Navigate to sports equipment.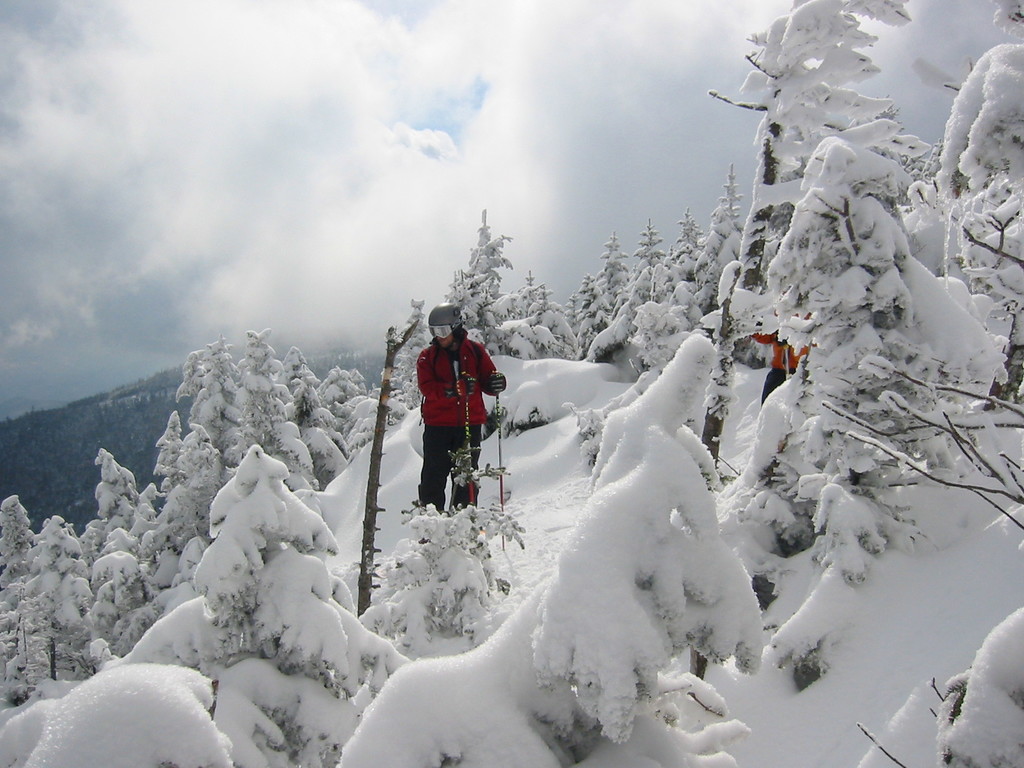
Navigation target: (778,335,796,378).
